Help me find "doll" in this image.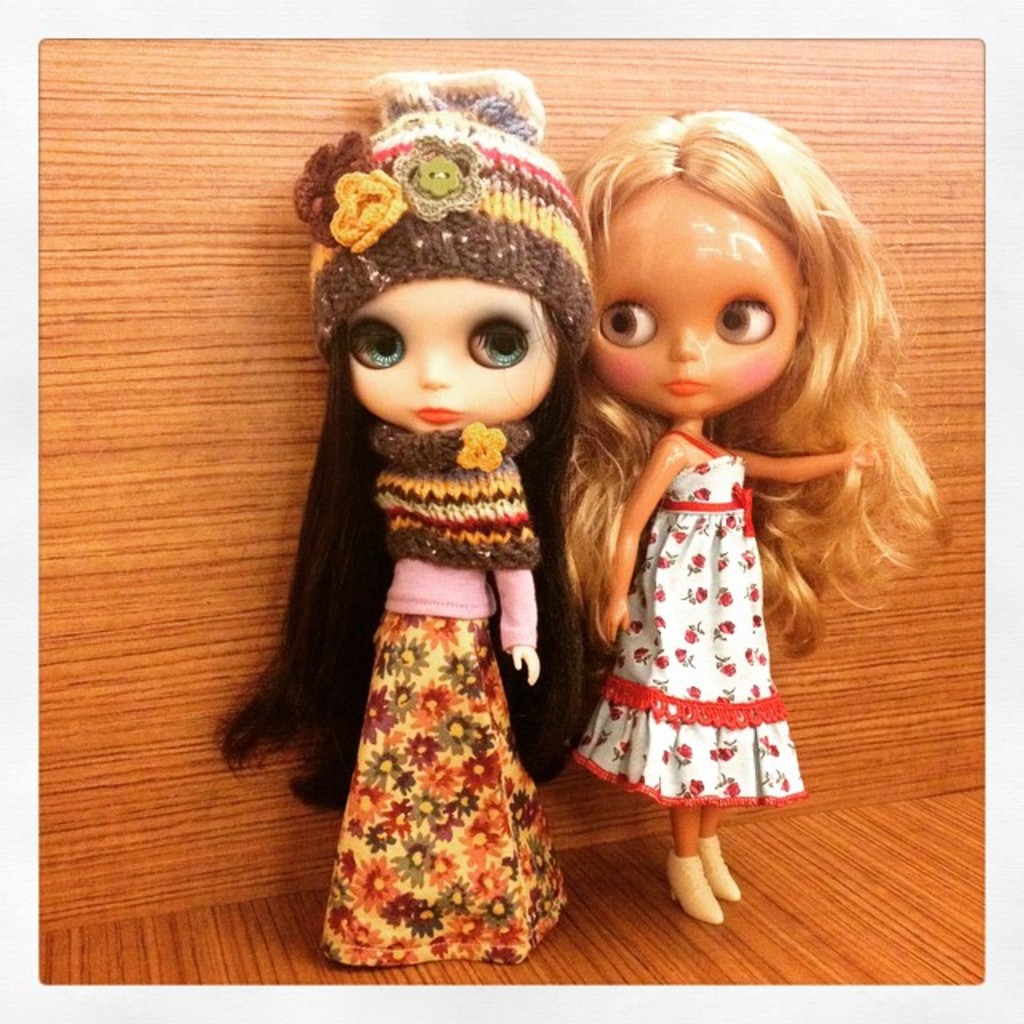
Found it: 547 120 901 931.
